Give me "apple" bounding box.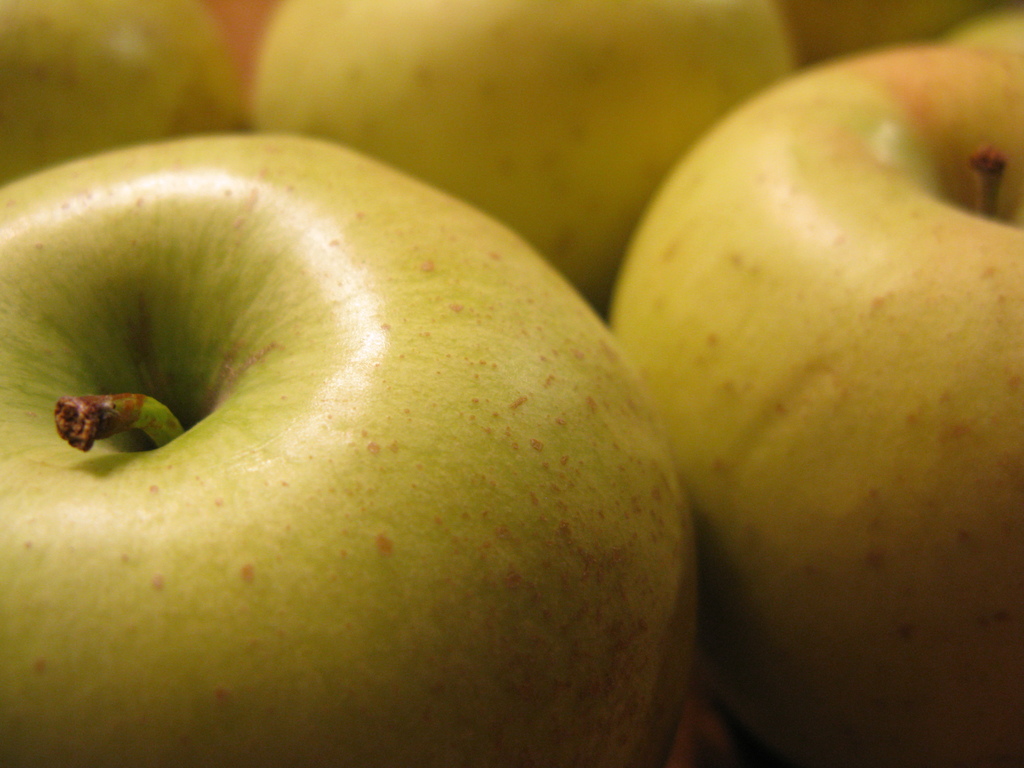
[0,0,240,183].
